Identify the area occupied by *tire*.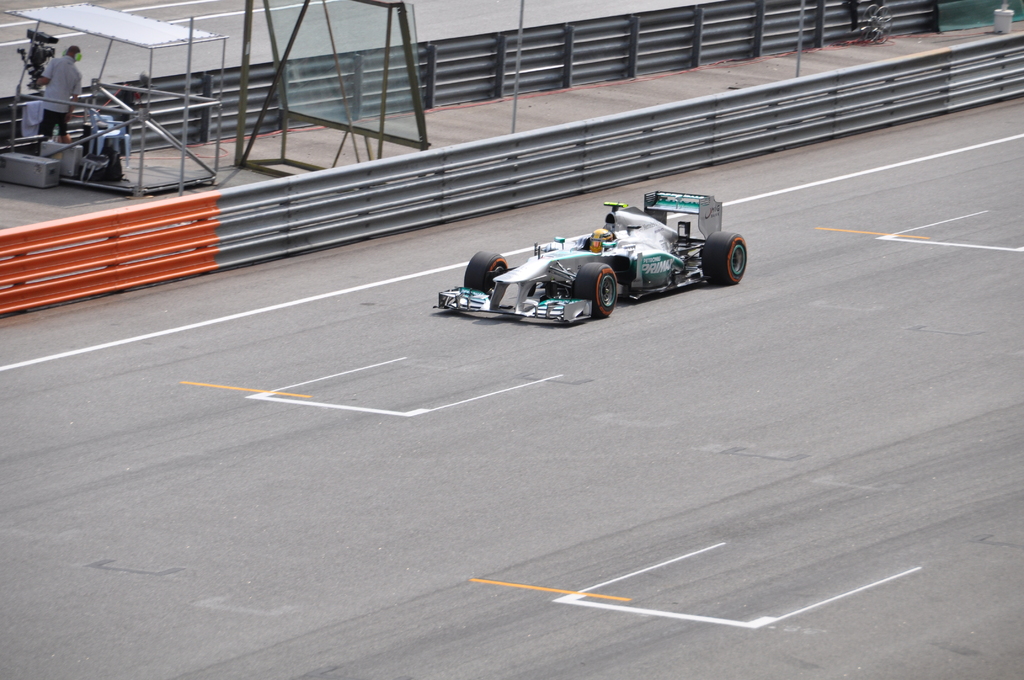
Area: <region>703, 216, 756, 286</region>.
